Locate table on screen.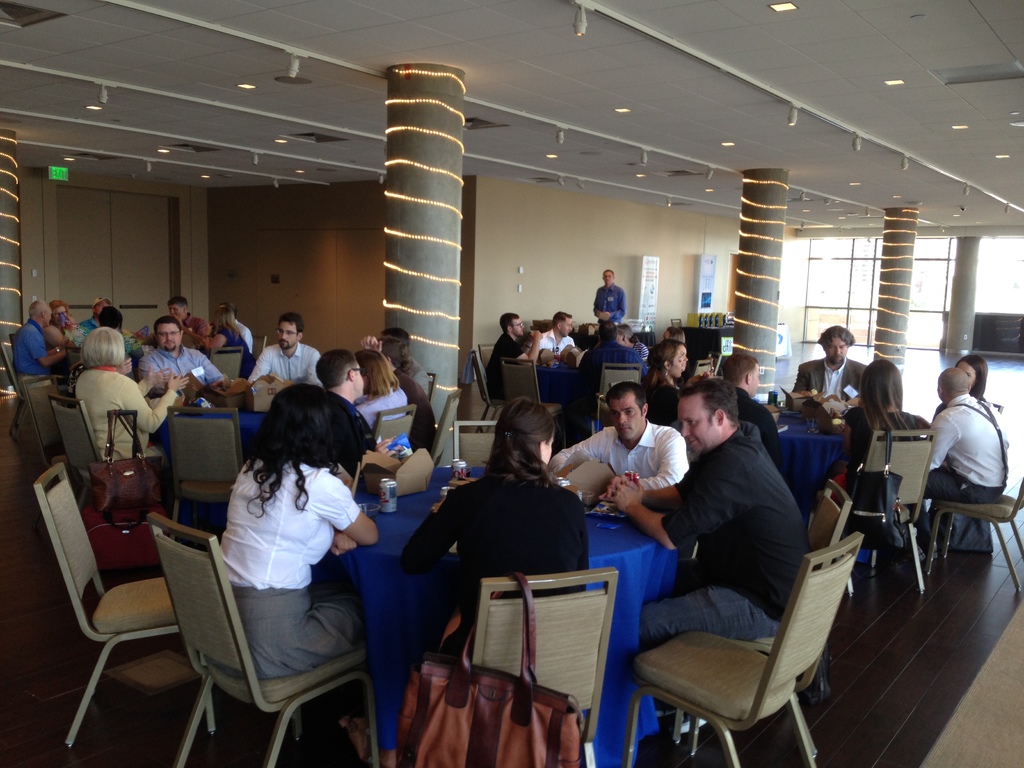
On screen at left=769, top=404, right=883, bottom=574.
